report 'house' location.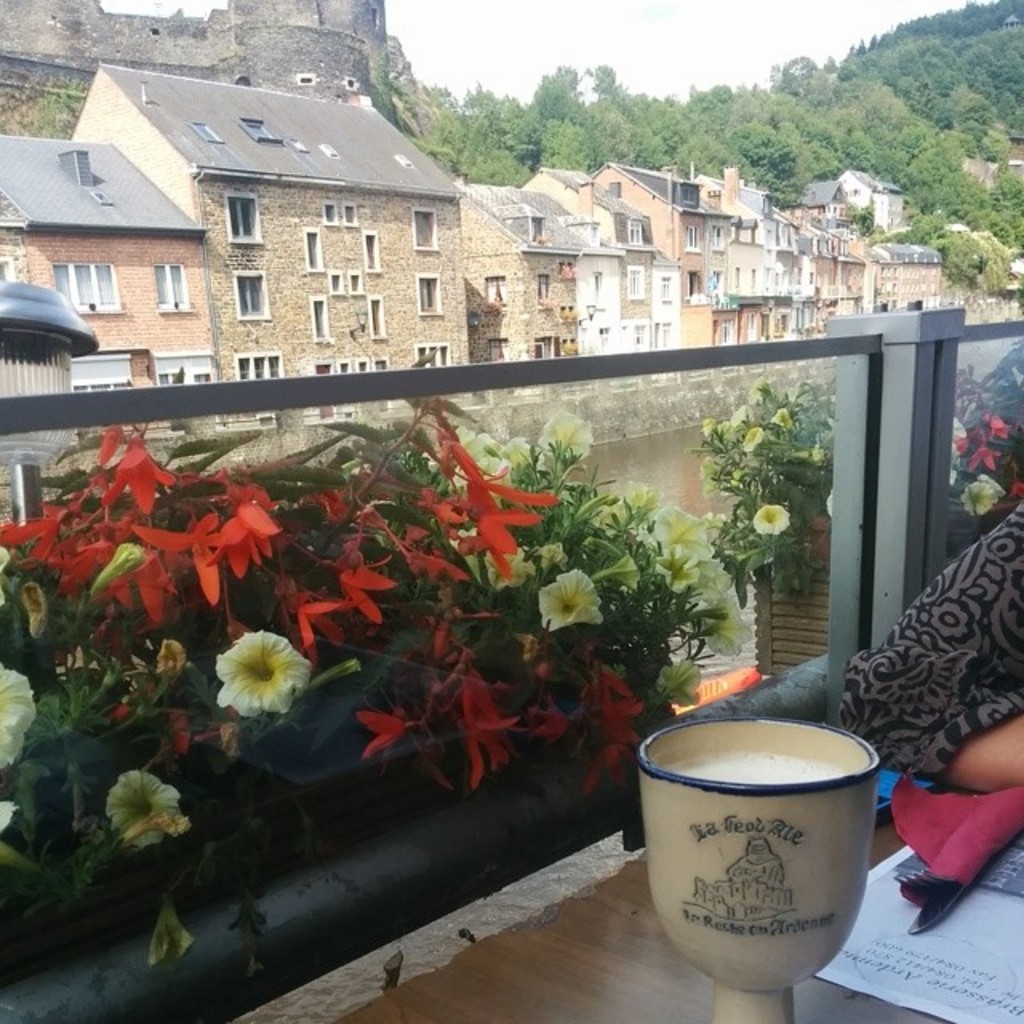
Report: crop(0, 118, 205, 387).
